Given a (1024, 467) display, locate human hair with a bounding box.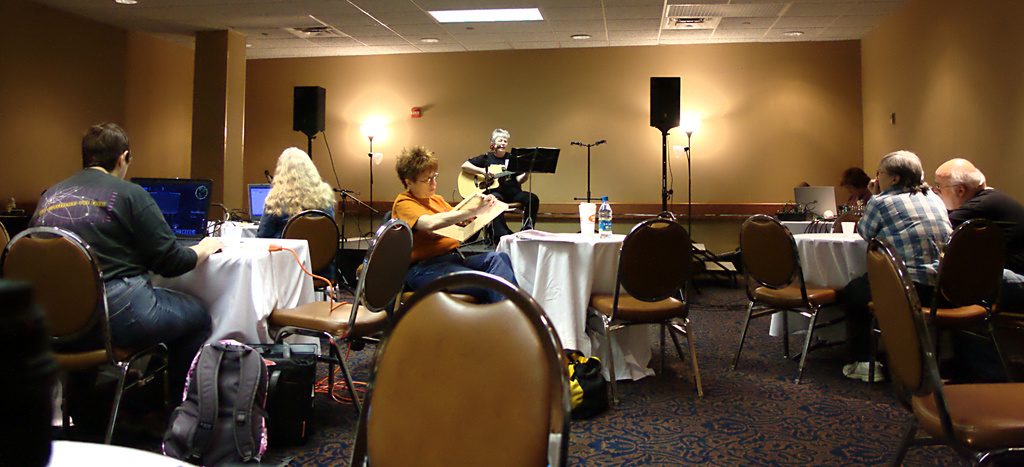
Located: box=[875, 147, 926, 193].
